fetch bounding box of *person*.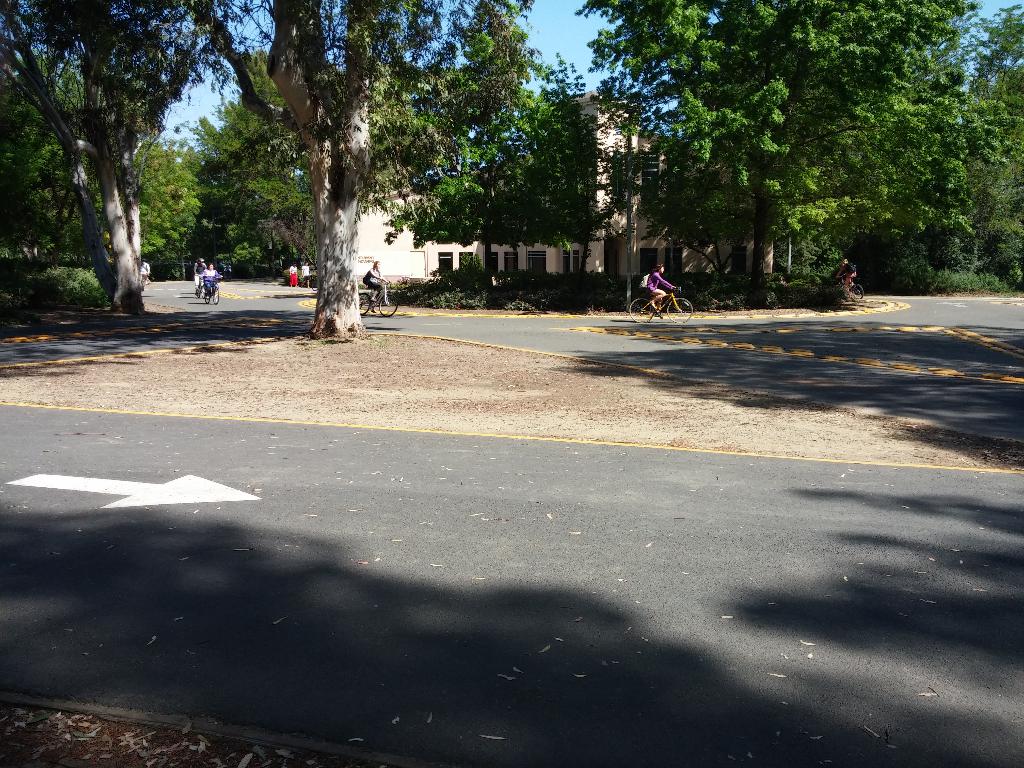
Bbox: {"x1": 288, "y1": 263, "x2": 300, "y2": 295}.
